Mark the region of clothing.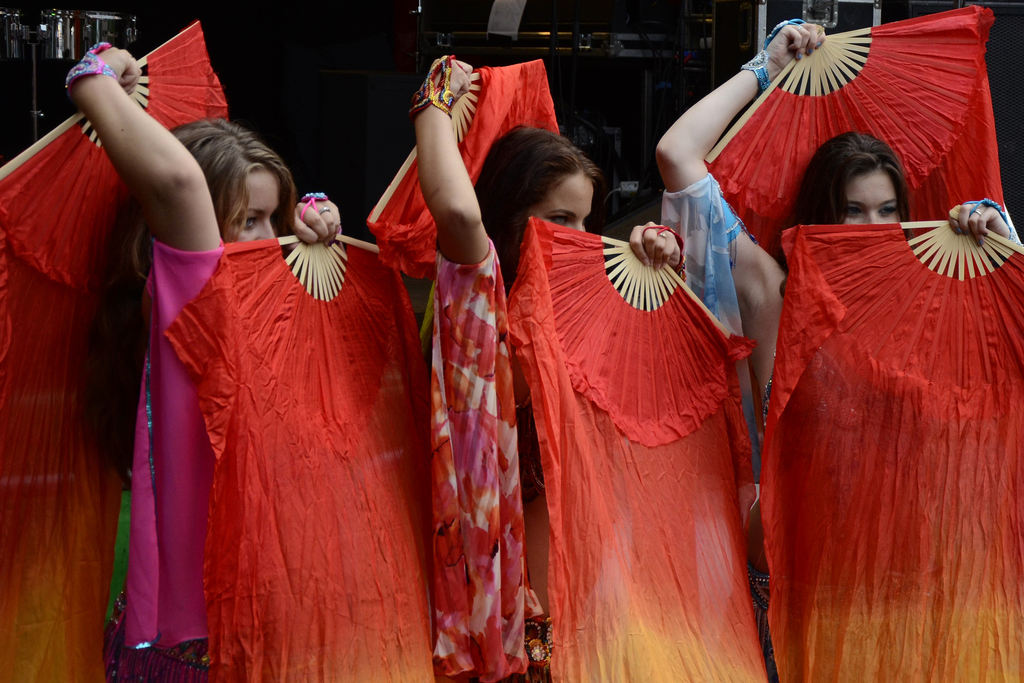
Region: box=[165, 239, 428, 682].
